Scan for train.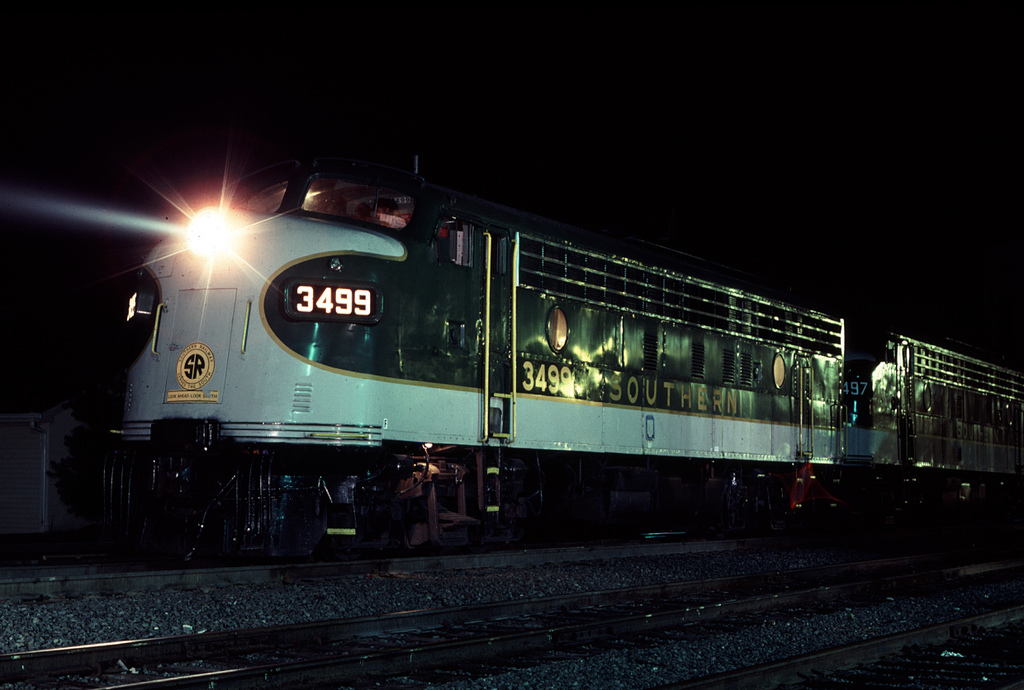
Scan result: {"left": 40, "top": 154, "right": 1023, "bottom": 567}.
